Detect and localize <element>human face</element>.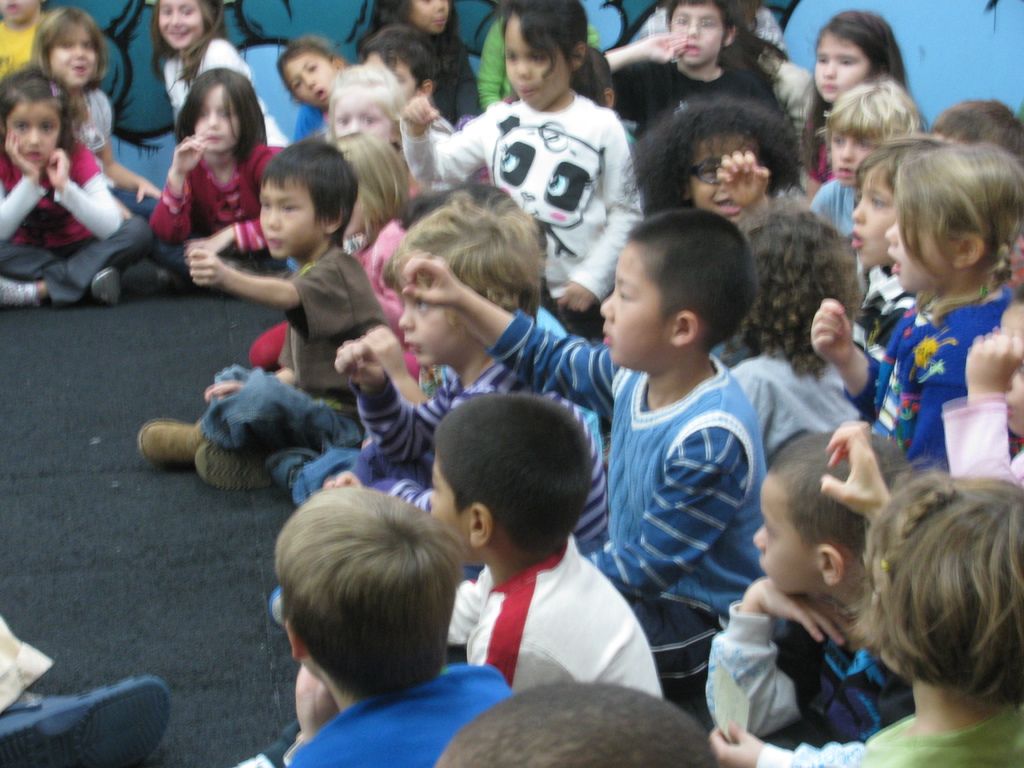
Localized at (604,245,669,363).
